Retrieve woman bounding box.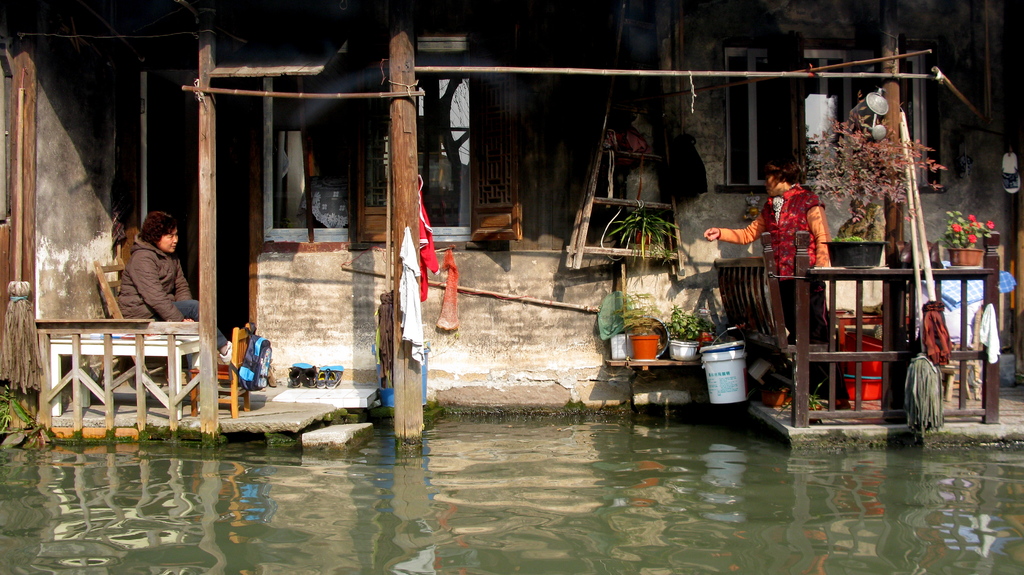
Bounding box: [119,203,184,317].
